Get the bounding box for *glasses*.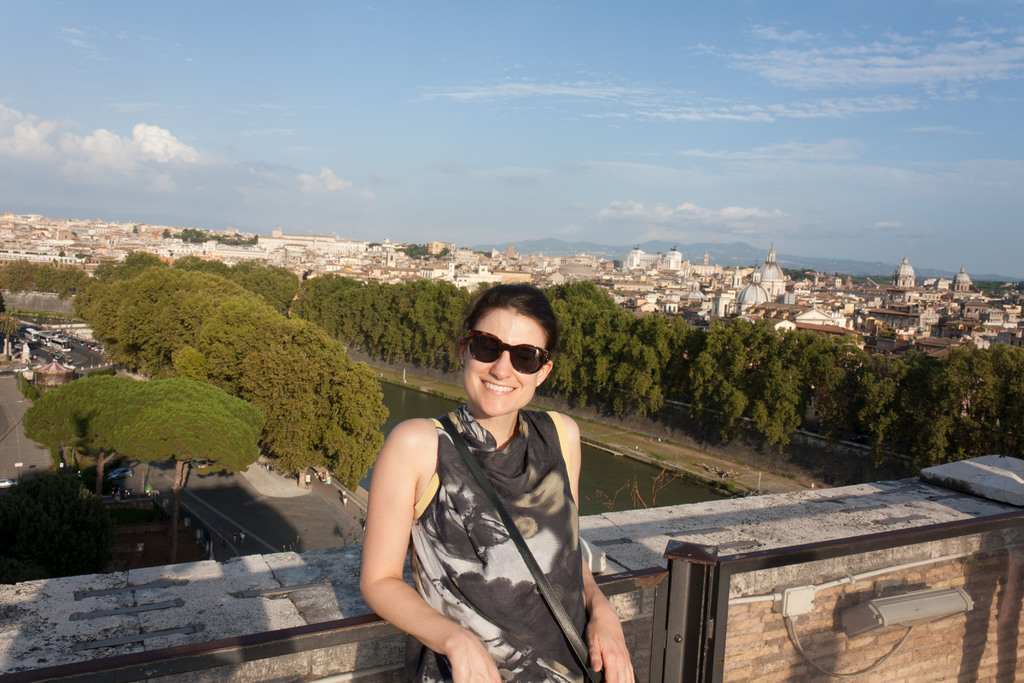
pyautogui.locateOnScreen(456, 331, 564, 379).
